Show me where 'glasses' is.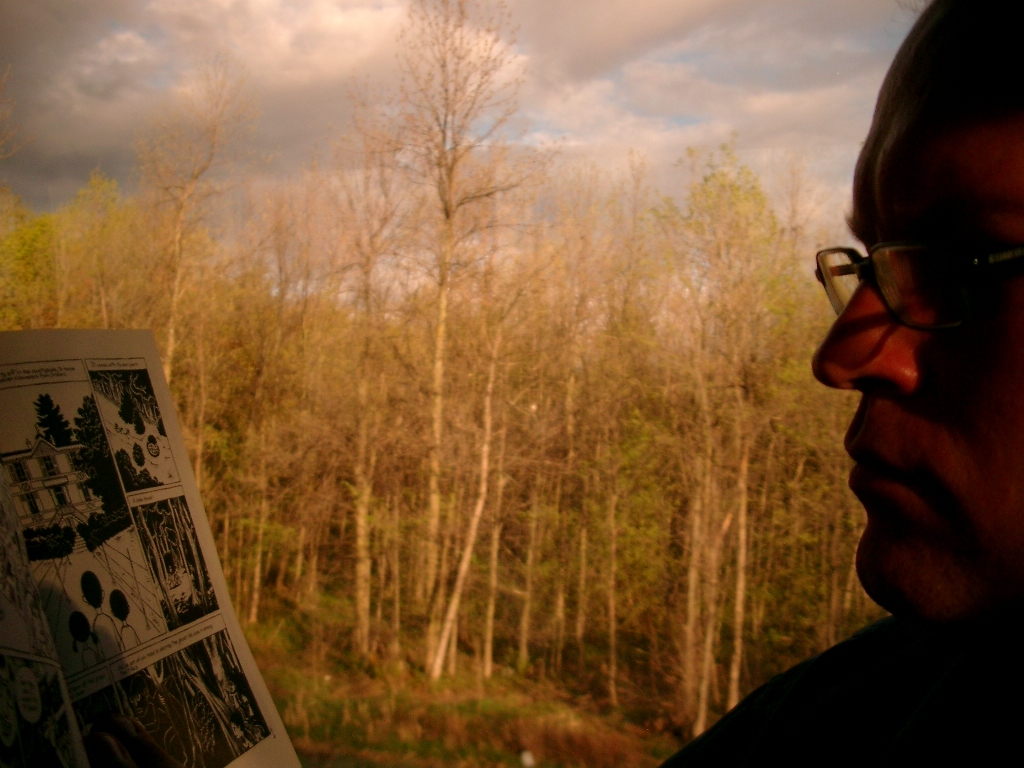
'glasses' is at [x1=814, y1=237, x2=1023, y2=341].
